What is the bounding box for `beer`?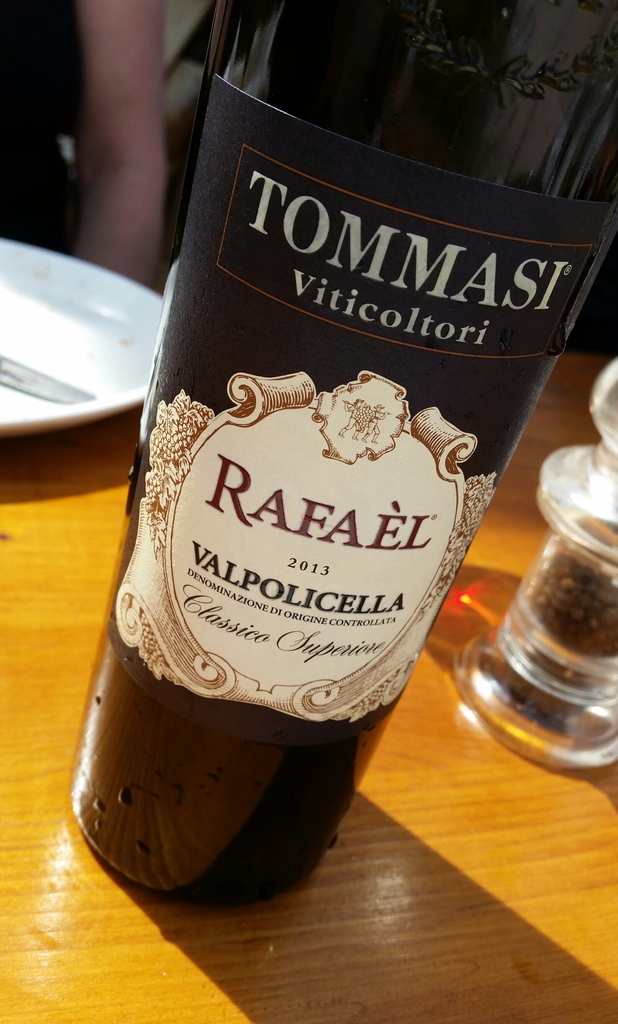
[49,0,617,904].
